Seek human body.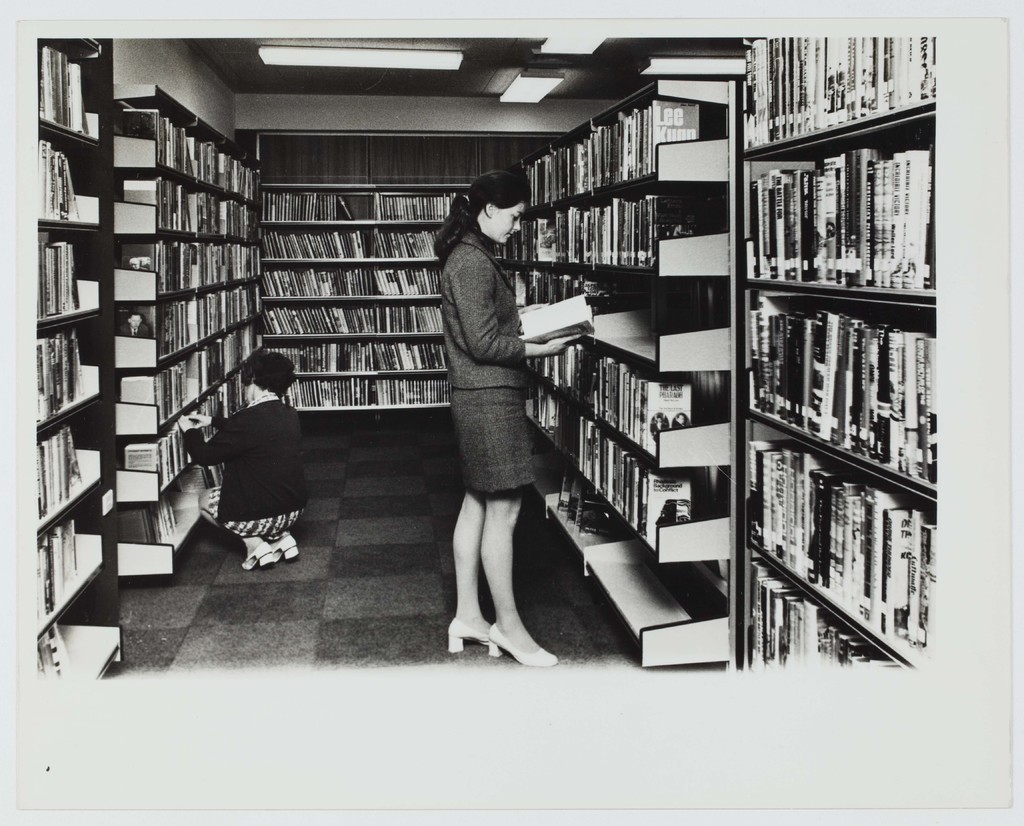
<box>426,173,557,687</box>.
